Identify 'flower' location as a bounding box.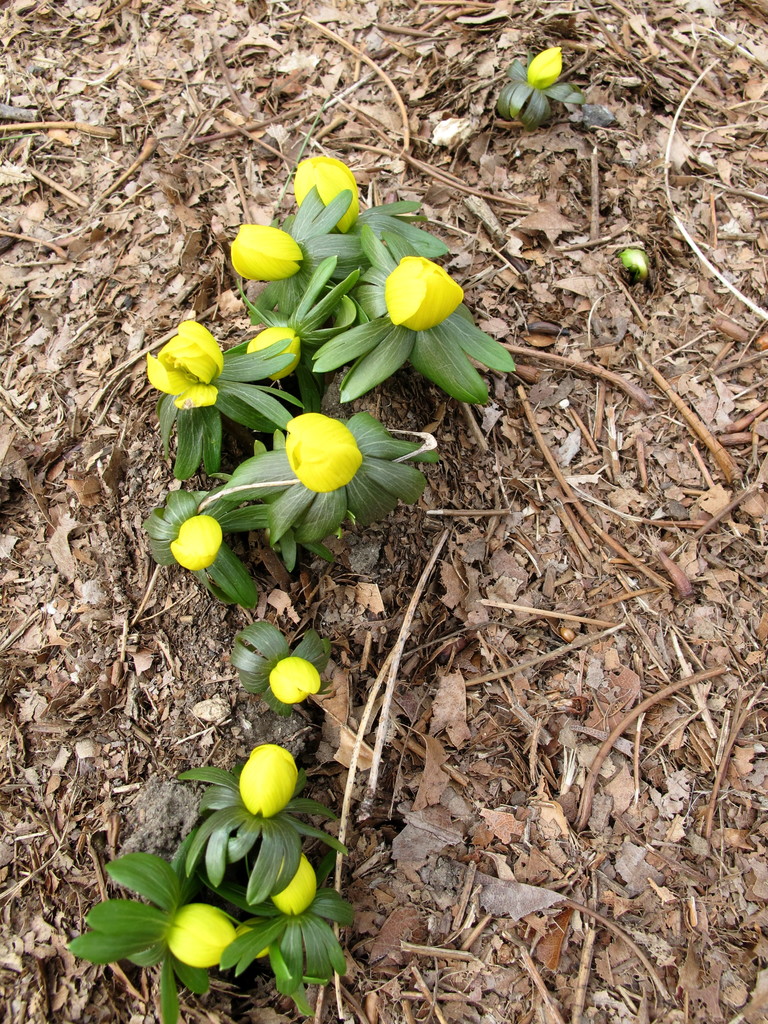
<box>381,257,466,332</box>.
